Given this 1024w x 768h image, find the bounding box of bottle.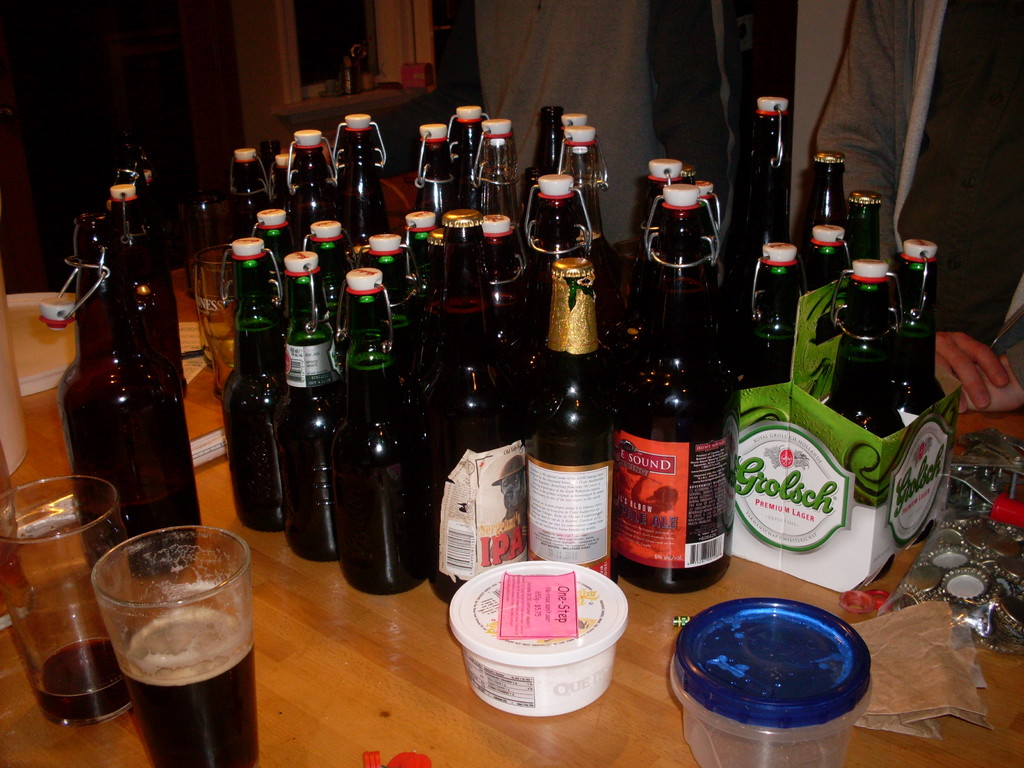
[121, 154, 192, 397].
